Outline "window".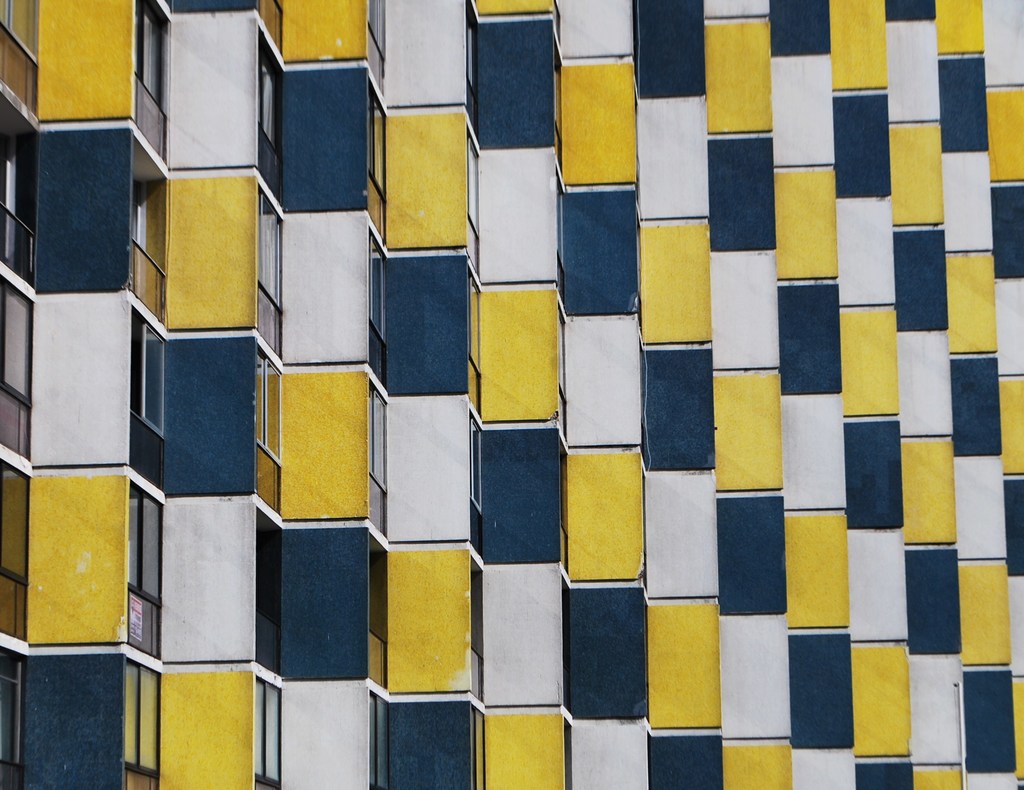
Outline: [120,474,164,604].
